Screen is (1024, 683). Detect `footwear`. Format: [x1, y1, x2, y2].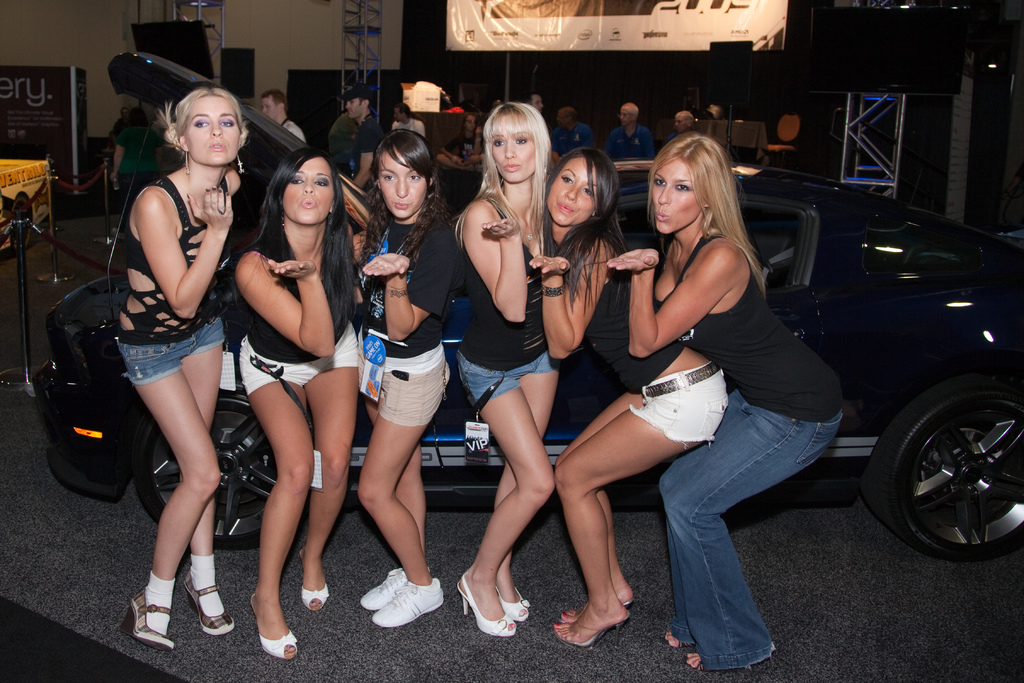
[490, 580, 527, 623].
